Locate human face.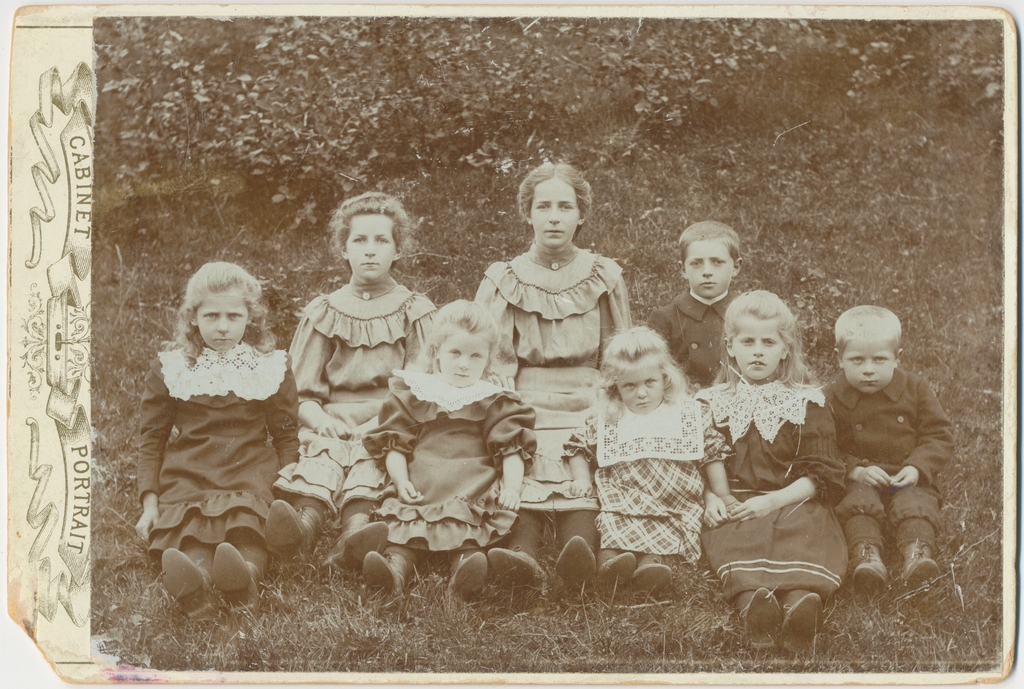
Bounding box: x1=198, y1=292, x2=250, y2=350.
